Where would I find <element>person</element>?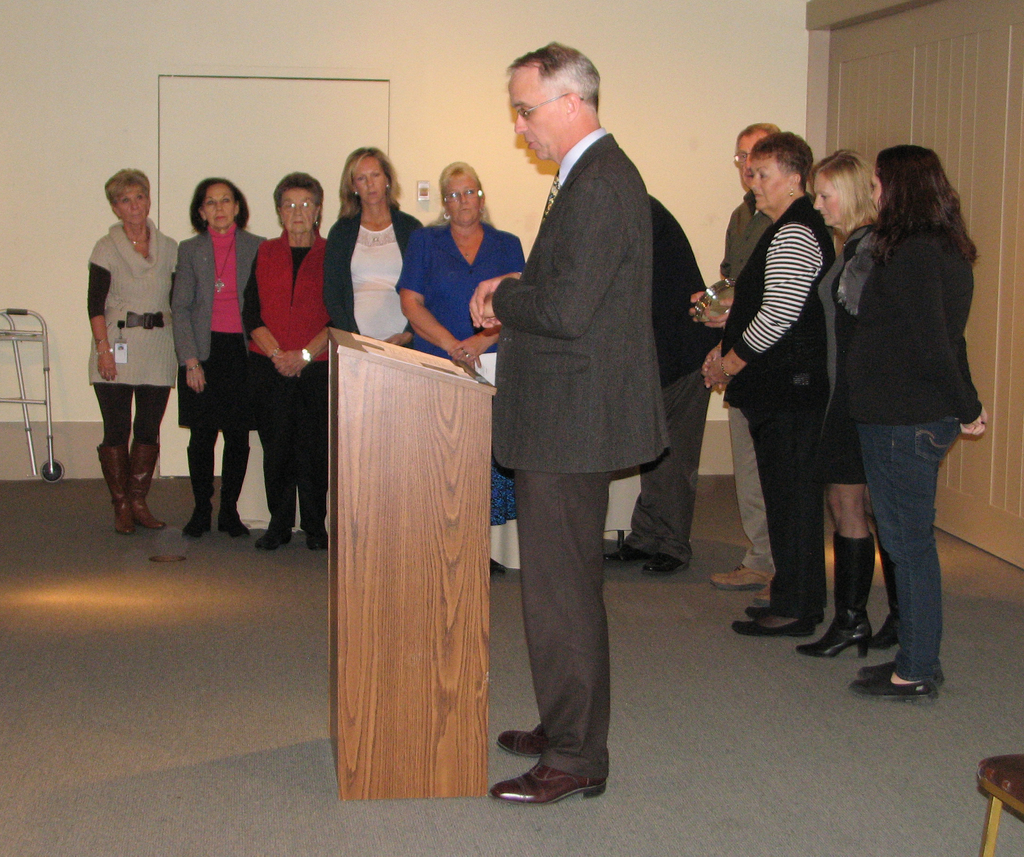
At bbox=(805, 164, 880, 662).
